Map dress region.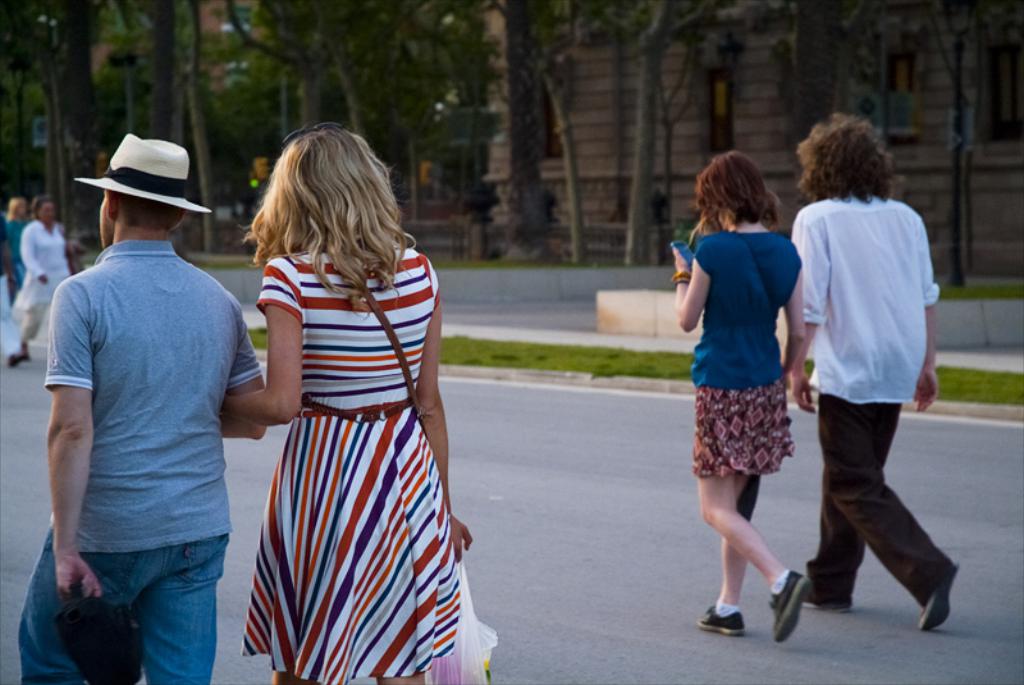
Mapped to bbox=(242, 251, 474, 684).
